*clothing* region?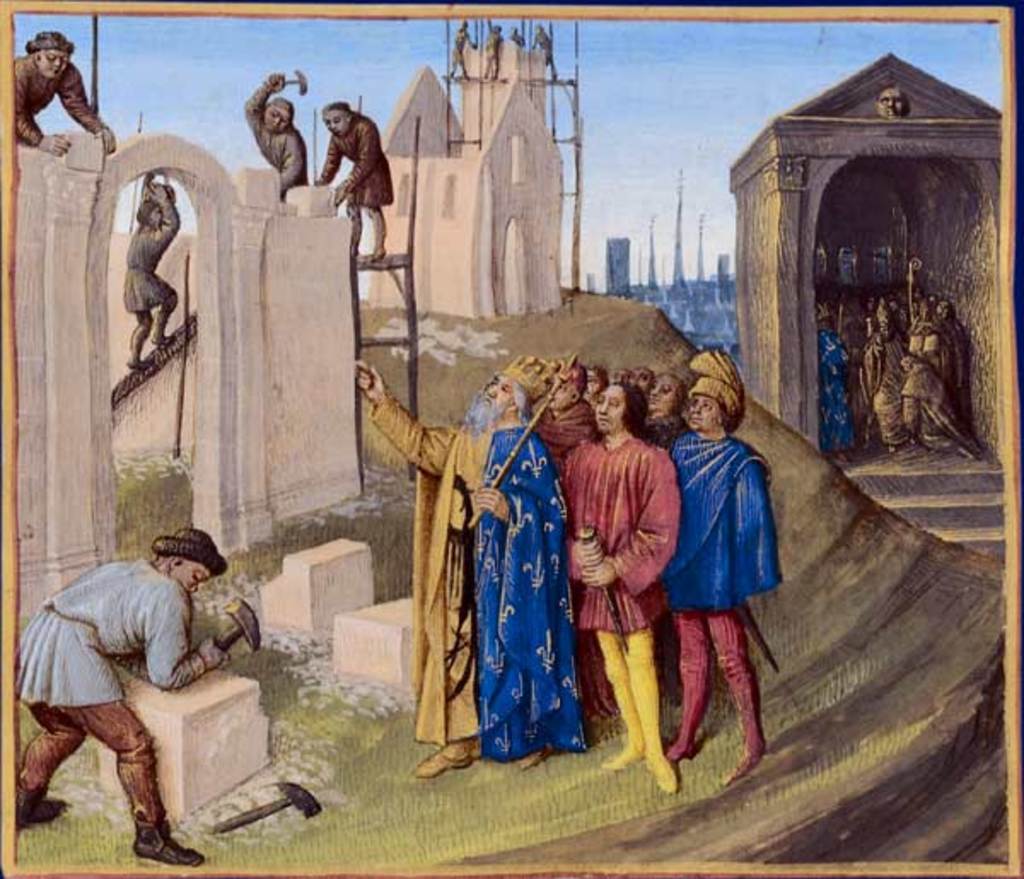
l=531, t=394, r=599, b=725
